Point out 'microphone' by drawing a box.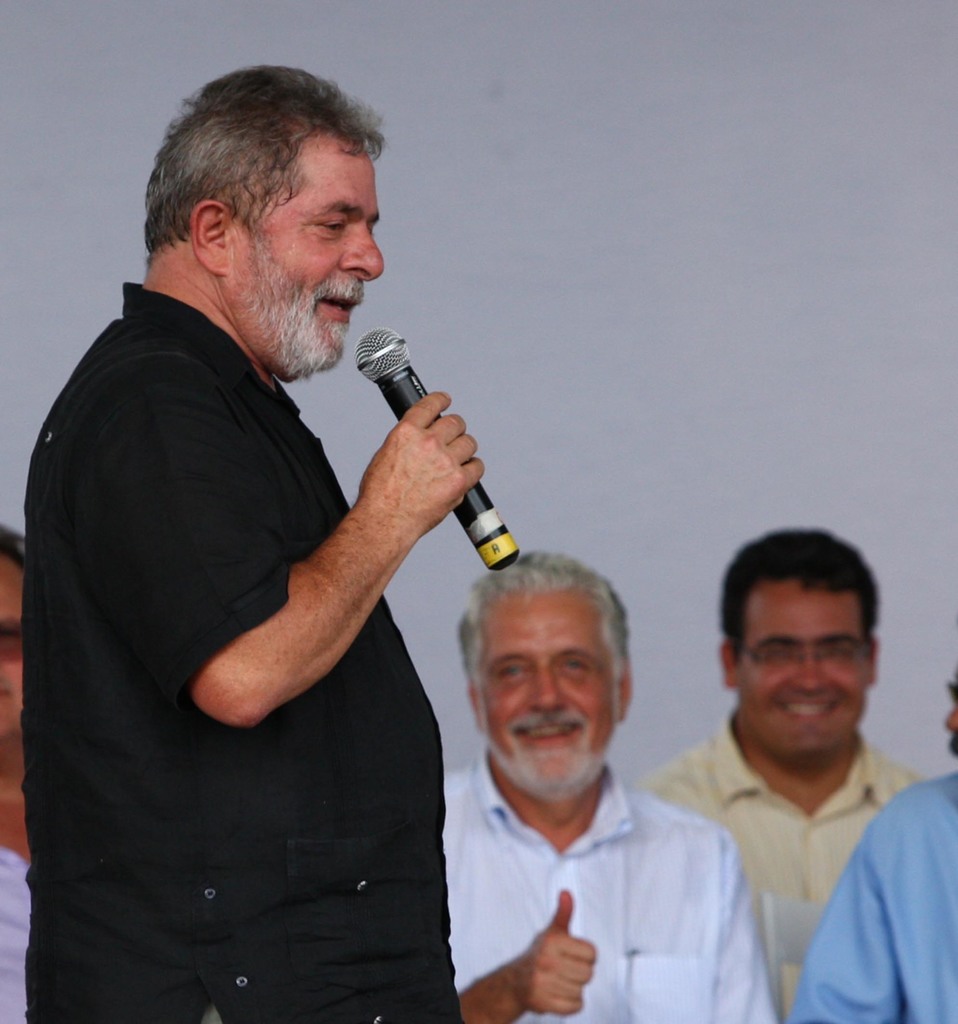
[318,326,522,566].
